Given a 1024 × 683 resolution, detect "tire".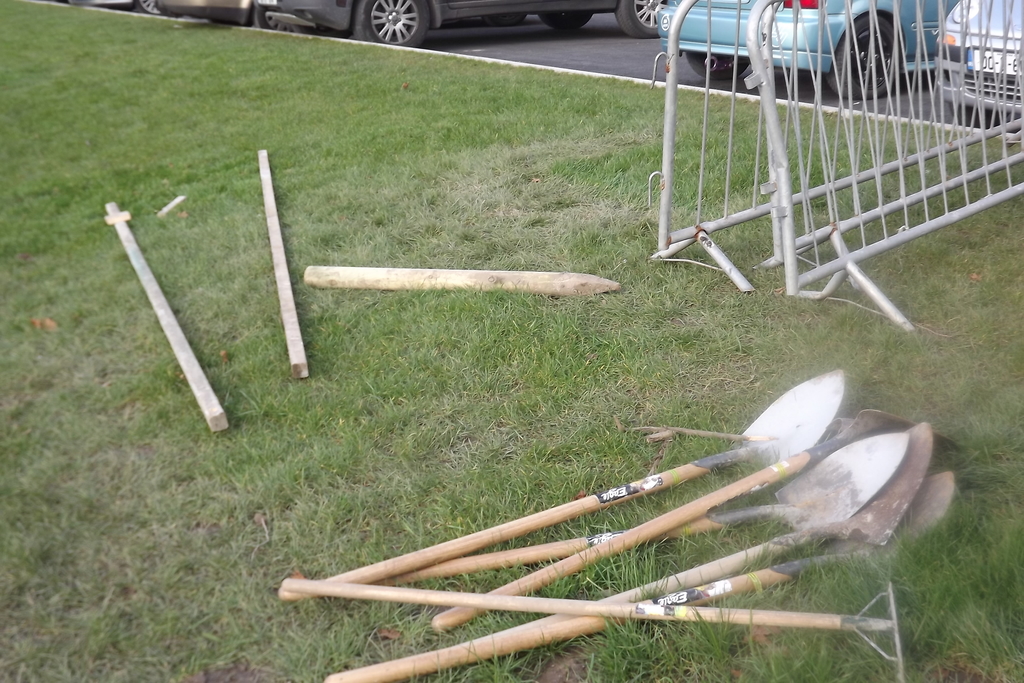
[245, 2, 320, 40].
